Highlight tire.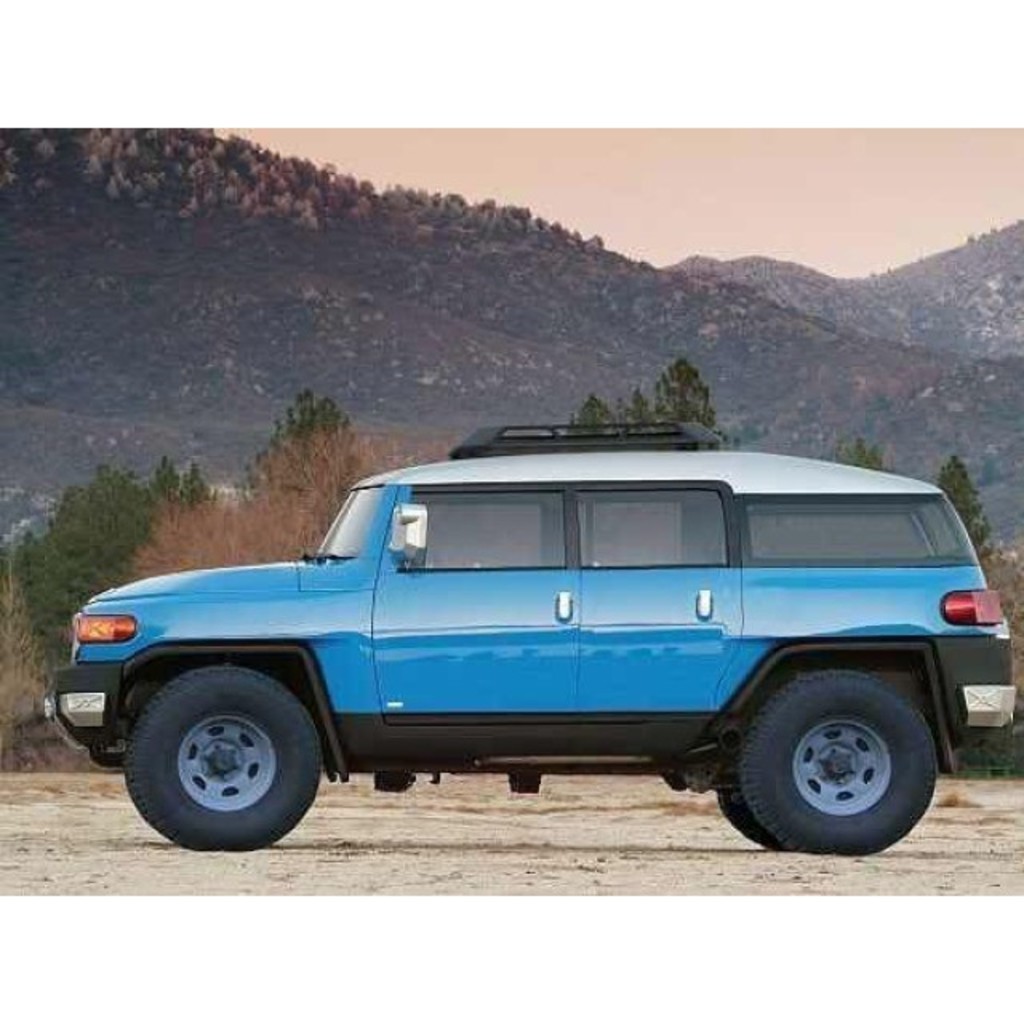
Highlighted region: {"x1": 123, "y1": 662, "x2": 323, "y2": 853}.
